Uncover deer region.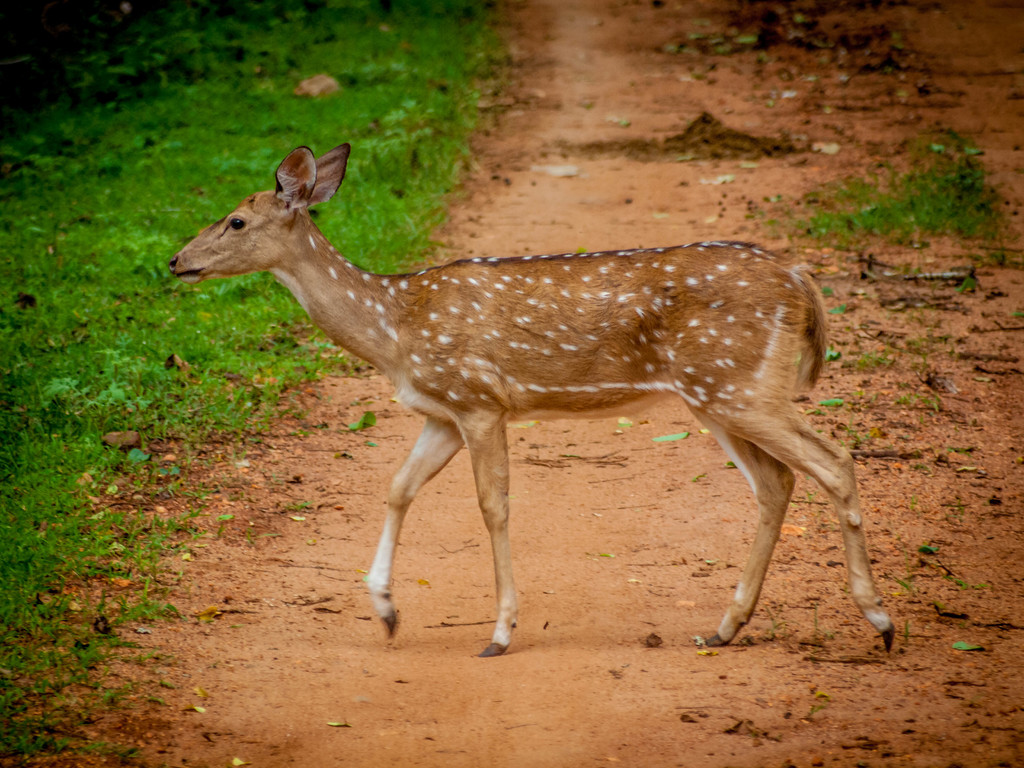
Uncovered: select_region(163, 145, 898, 653).
